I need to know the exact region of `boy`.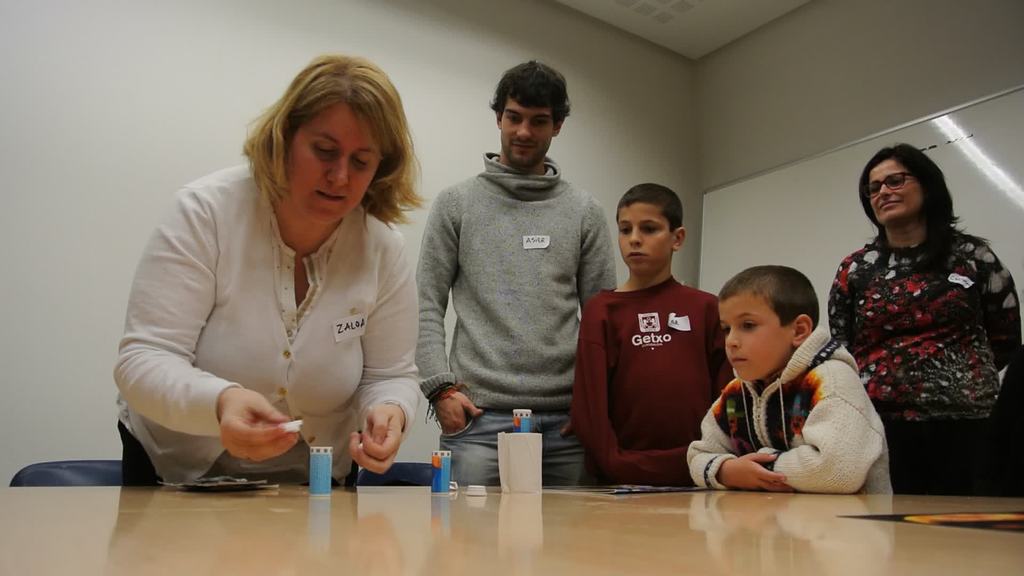
Region: l=710, t=237, r=868, b=485.
